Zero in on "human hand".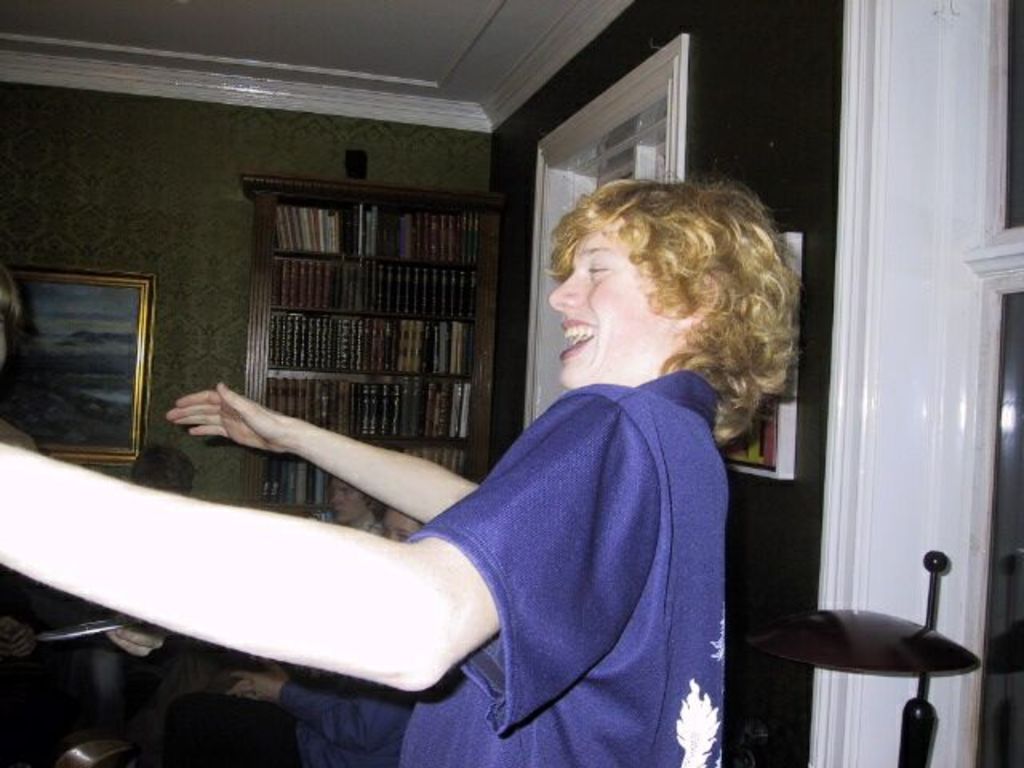
Zeroed in: <region>160, 378, 306, 459</region>.
